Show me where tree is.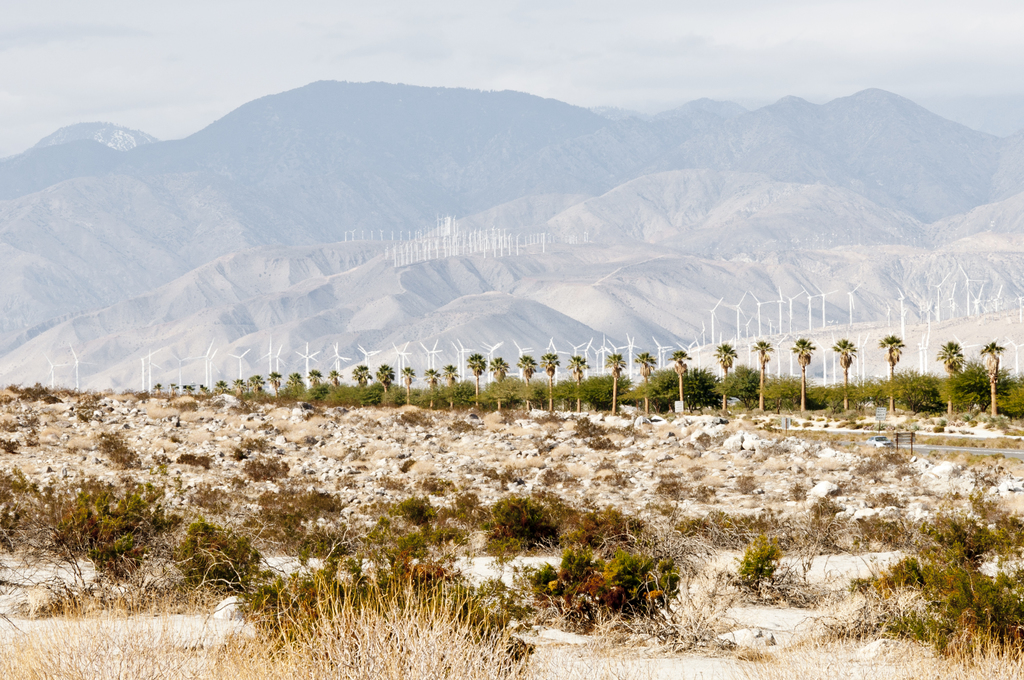
tree is at (796,334,815,412).
